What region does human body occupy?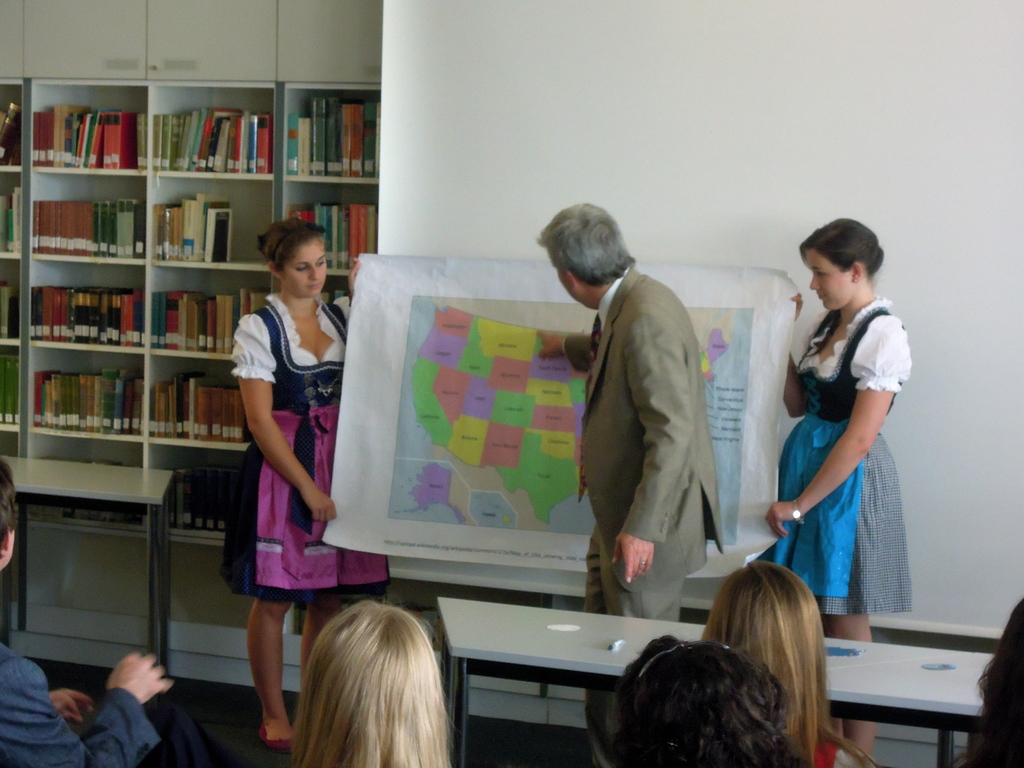
BBox(758, 195, 914, 740).
